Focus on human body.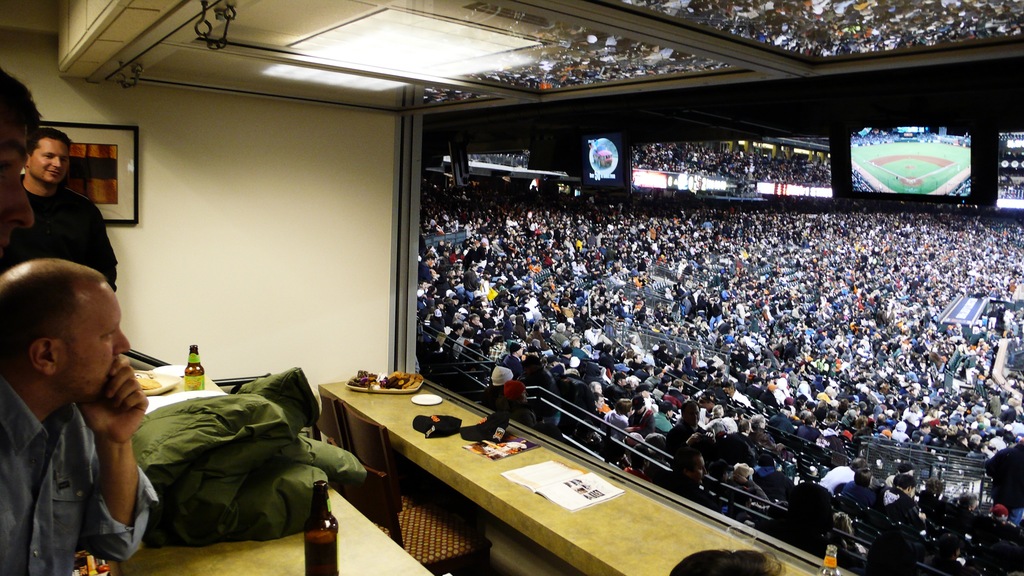
Focused at 484/196/495/196.
